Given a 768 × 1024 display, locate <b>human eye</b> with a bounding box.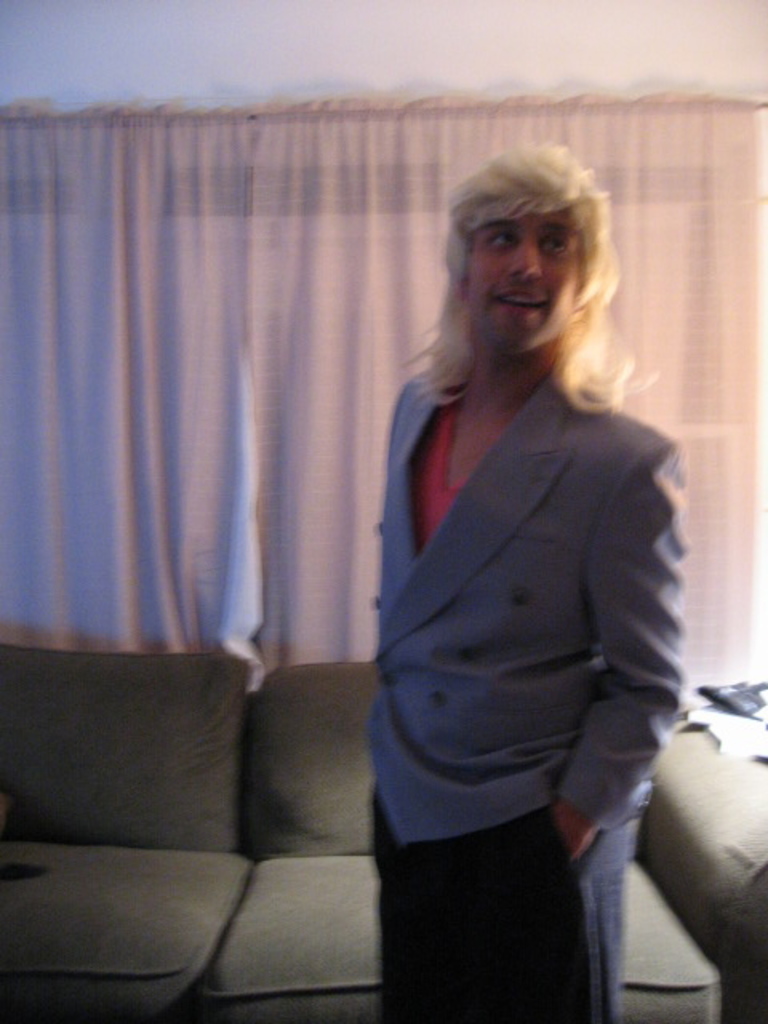
Located: (left=546, top=229, right=570, bottom=259).
